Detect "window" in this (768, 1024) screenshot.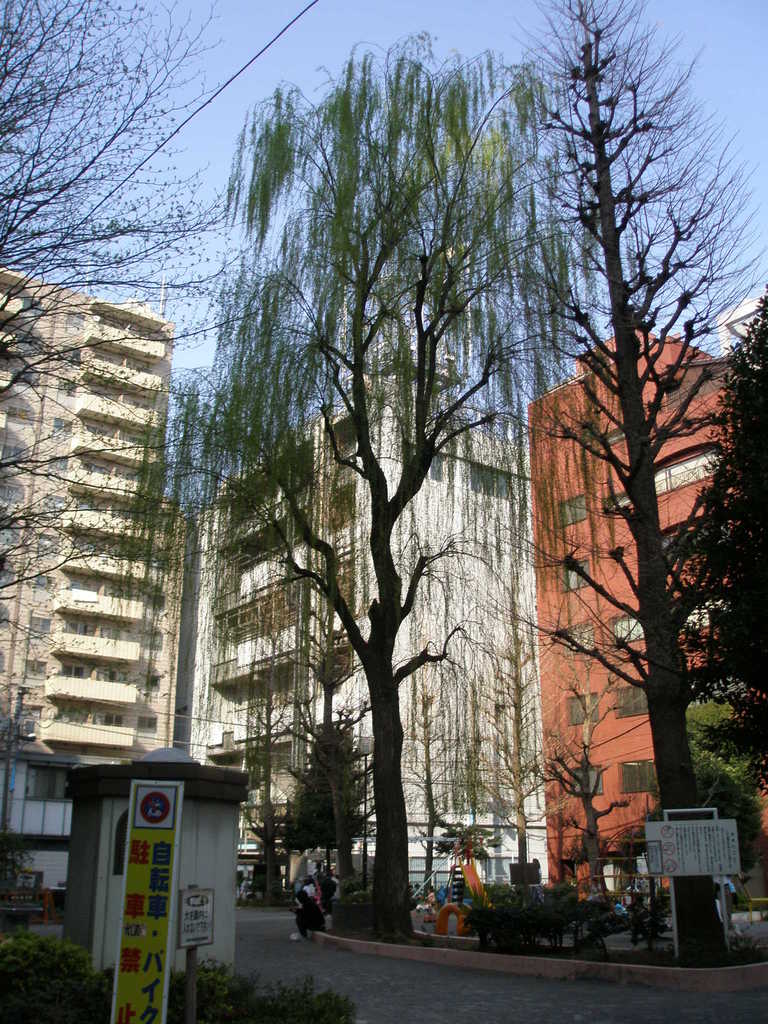
Detection: 625, 760, 658, 795.
